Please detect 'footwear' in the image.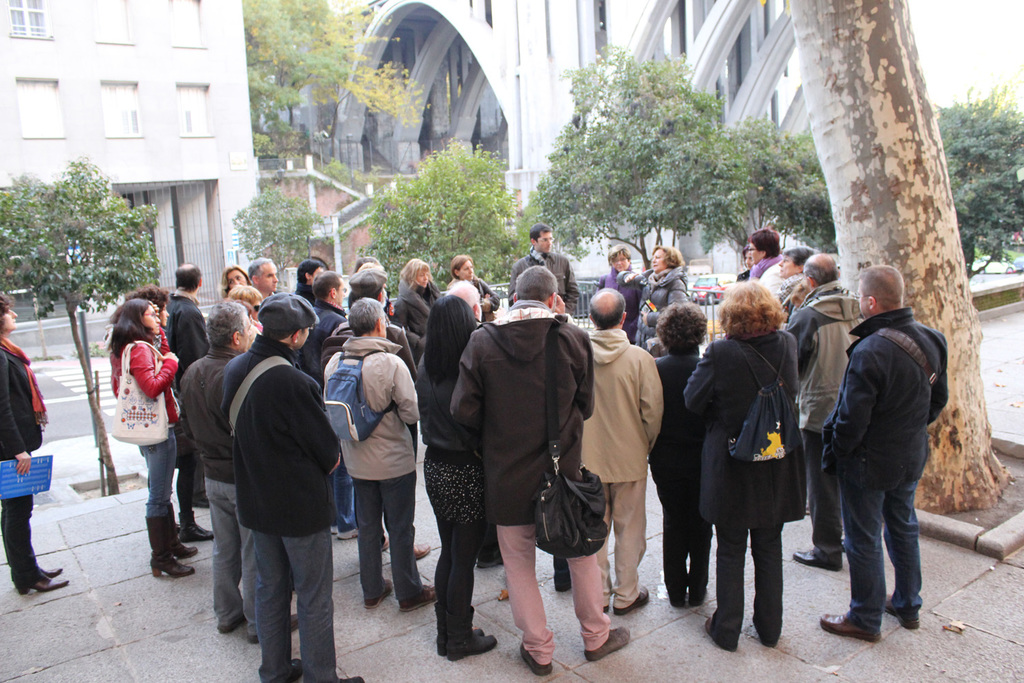
(x1=428, y1=603, x2=484, y2=658).
